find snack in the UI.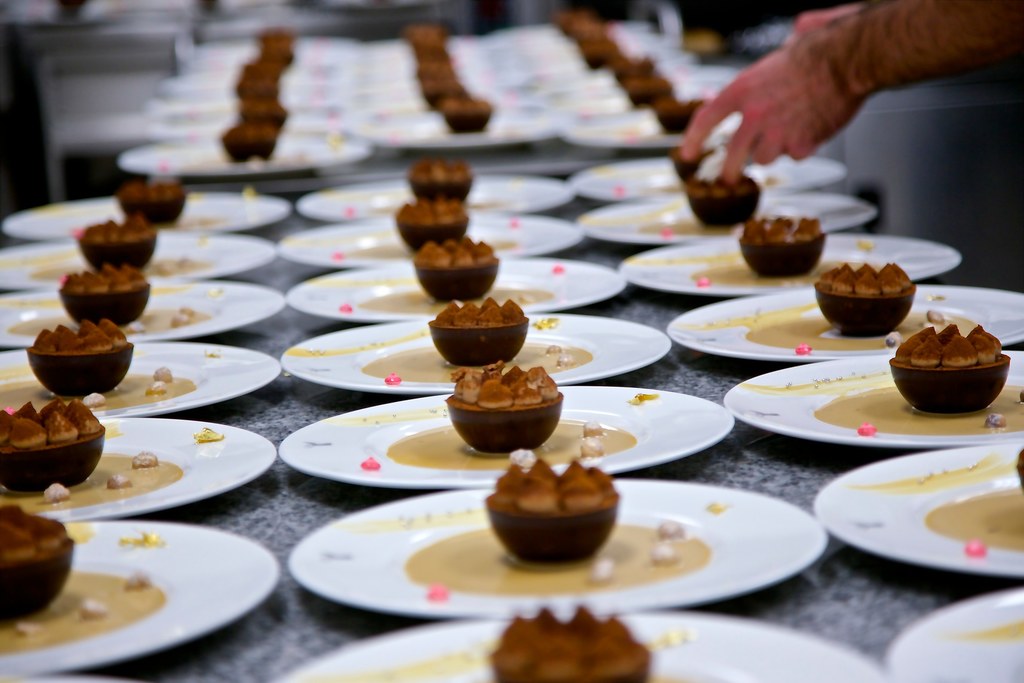
UI element at Rect(2, 398, 101, 481).
